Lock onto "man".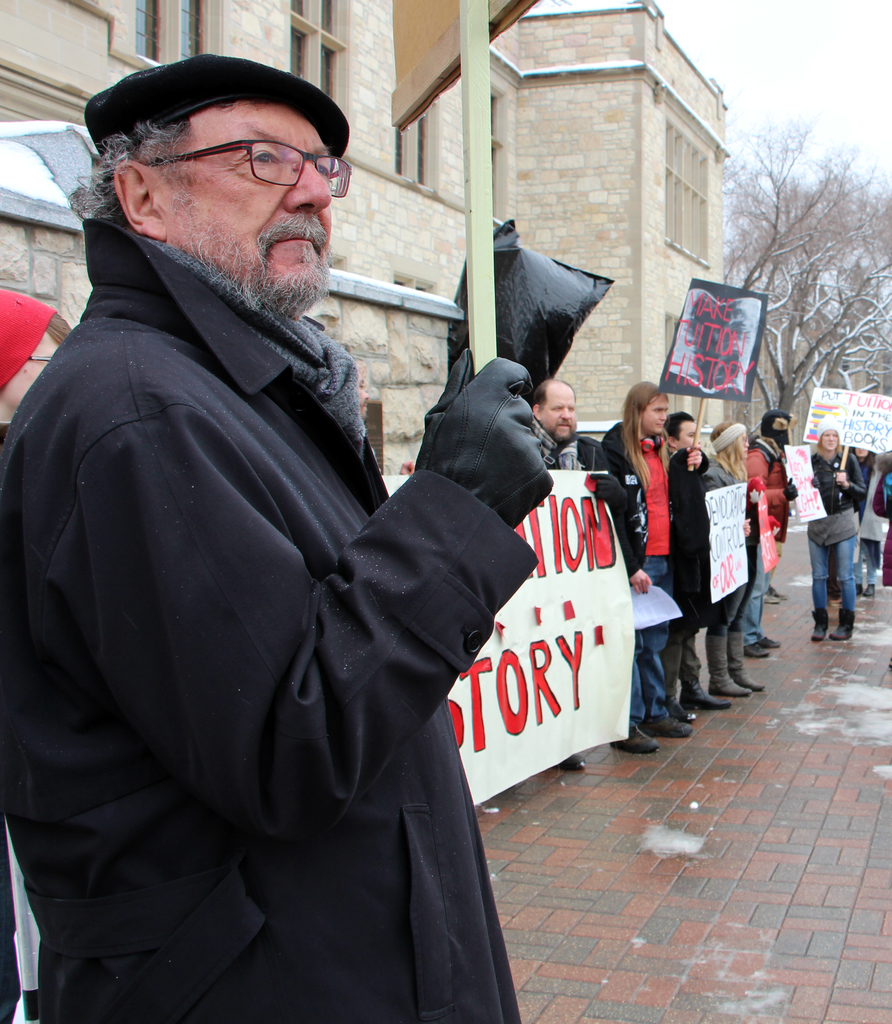
Locked: crop(354, 369, 383, 471).
